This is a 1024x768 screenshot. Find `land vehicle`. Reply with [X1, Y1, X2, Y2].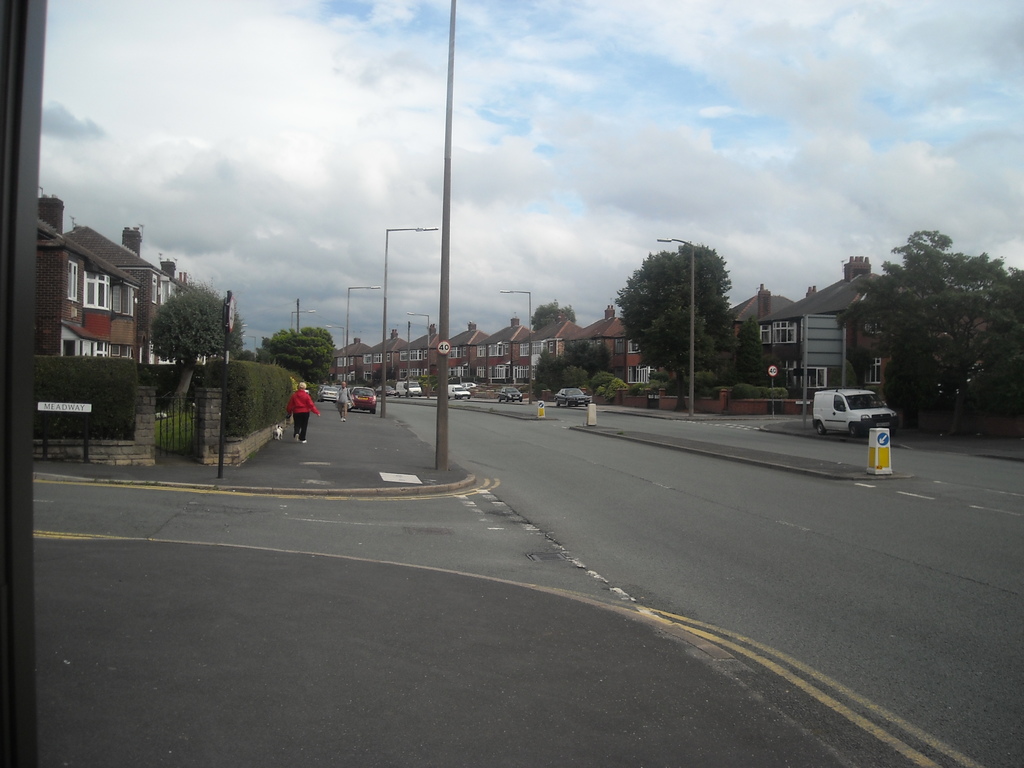
[333, 382, 344, 391].
